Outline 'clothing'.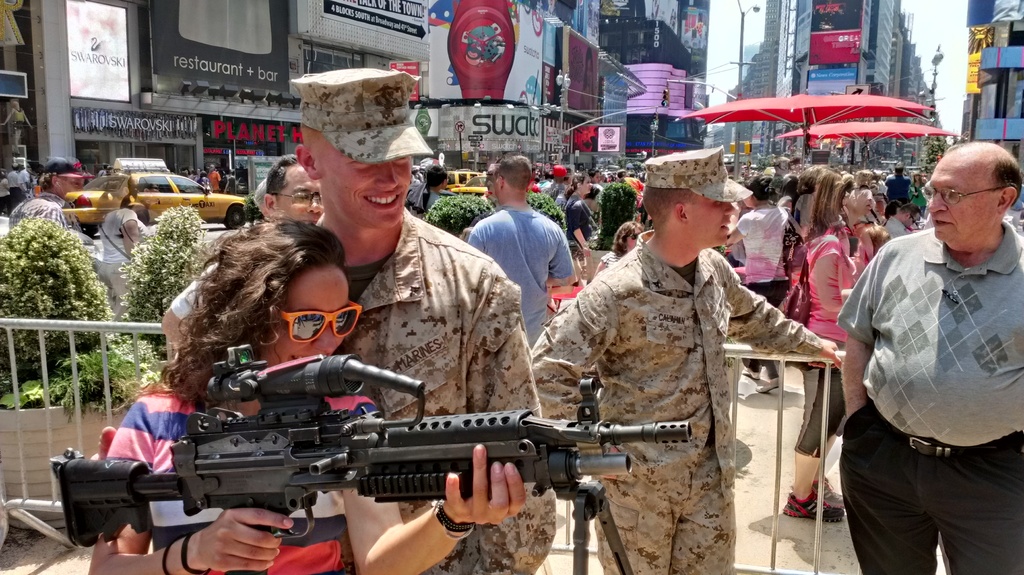
Outline: x1=96, y1=166, x2=112, y2=179.
